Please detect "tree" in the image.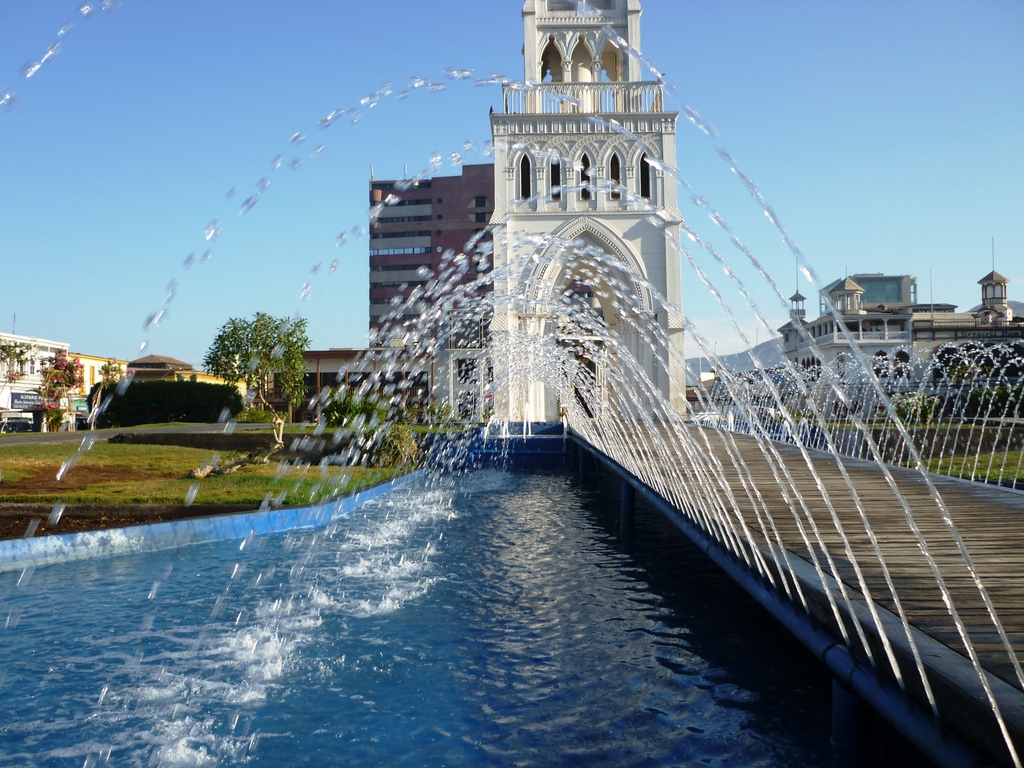
bbox(36, 348, 84, 426).
